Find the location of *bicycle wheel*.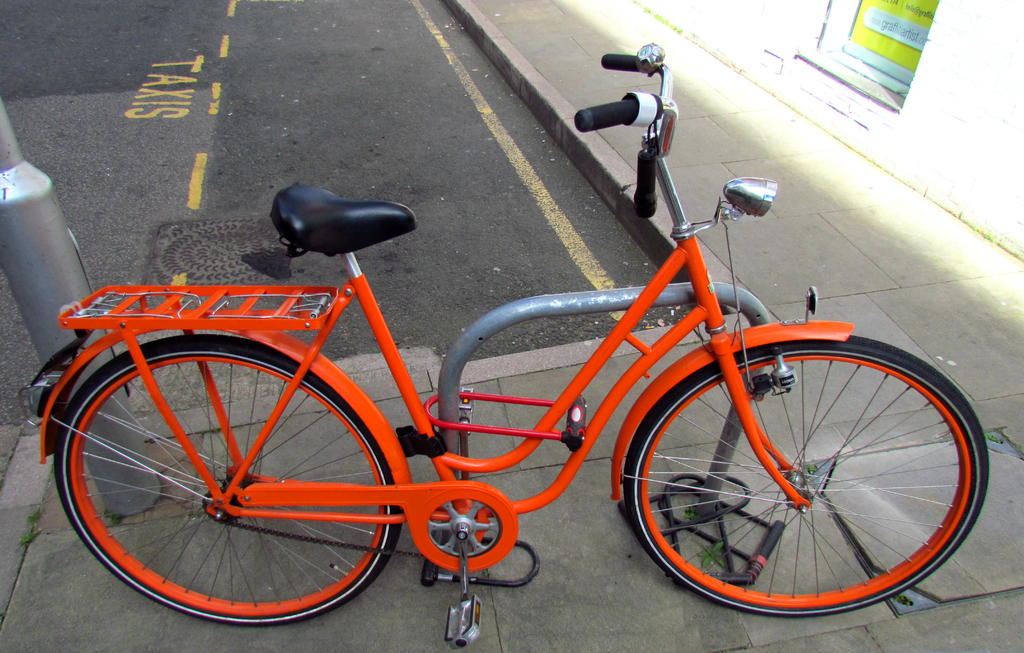
Location: bbox(624, 325, 985, 616).
